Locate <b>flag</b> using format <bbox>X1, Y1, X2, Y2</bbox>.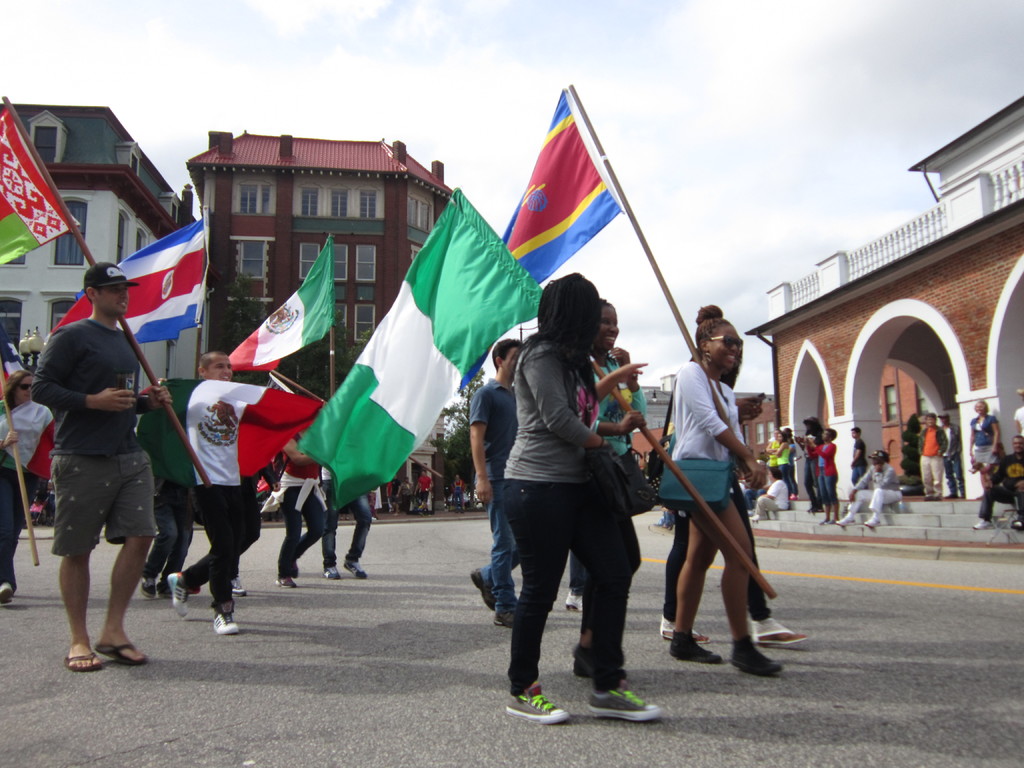
<bbox>141, 373, 332, 492</bbox>.
